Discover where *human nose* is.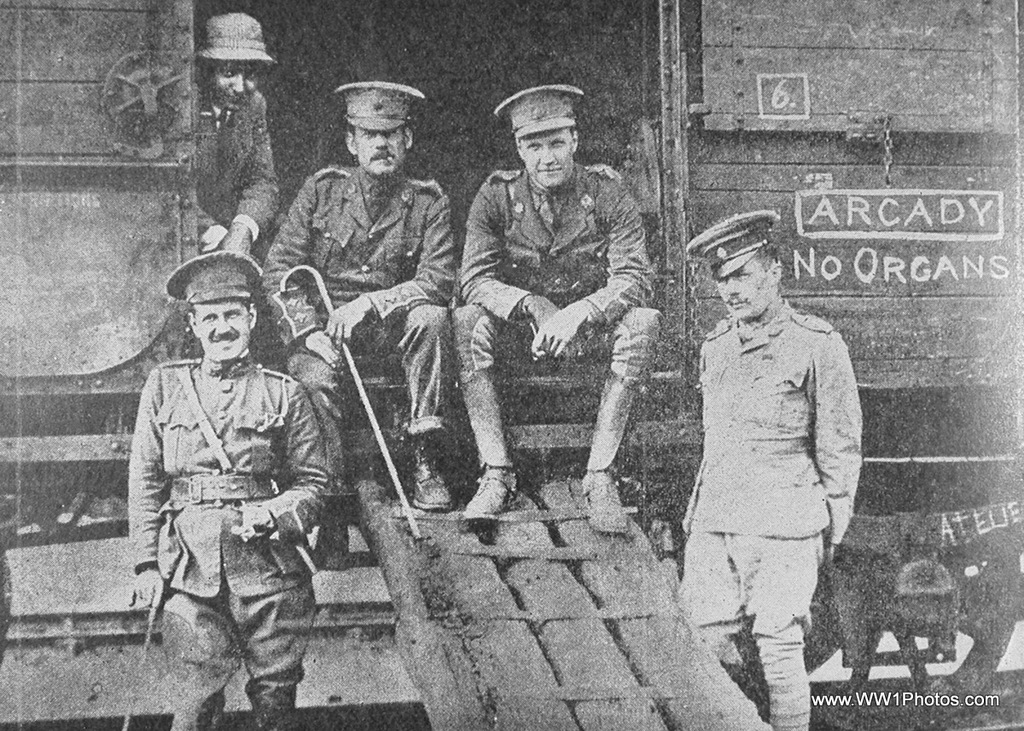
Discovered at (215, 312, 230, 334).
